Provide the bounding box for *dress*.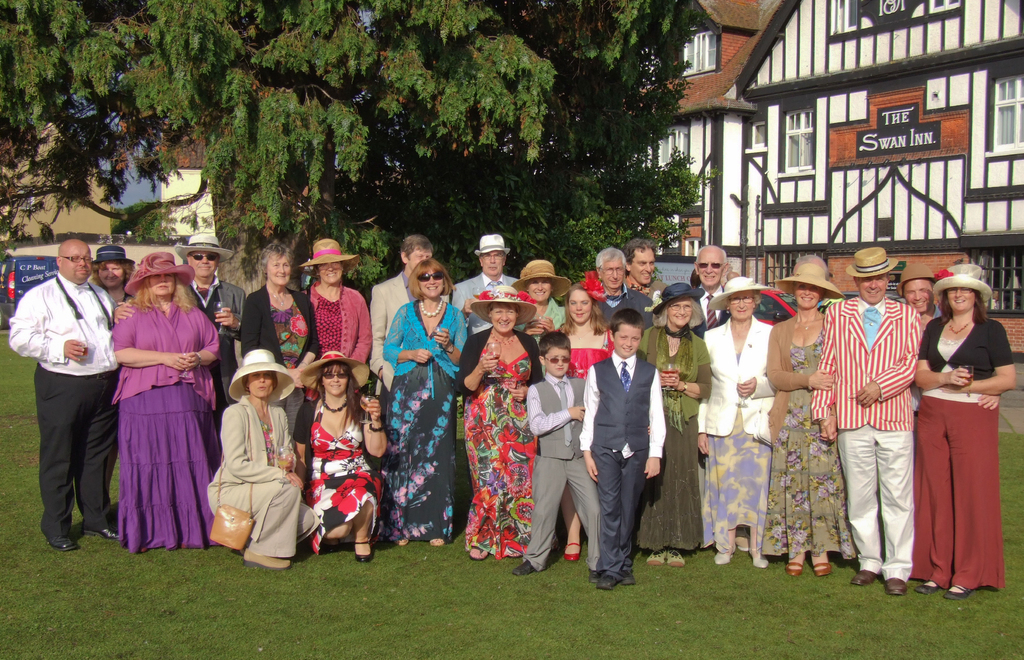
463, 348, 538, 559.
